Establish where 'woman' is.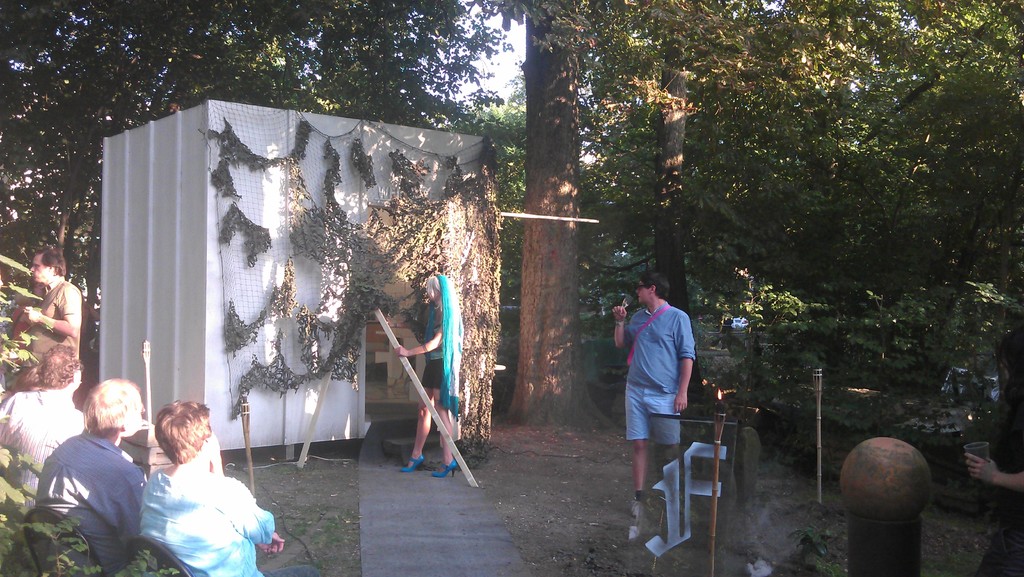
Established at 965:330:1023:576.
